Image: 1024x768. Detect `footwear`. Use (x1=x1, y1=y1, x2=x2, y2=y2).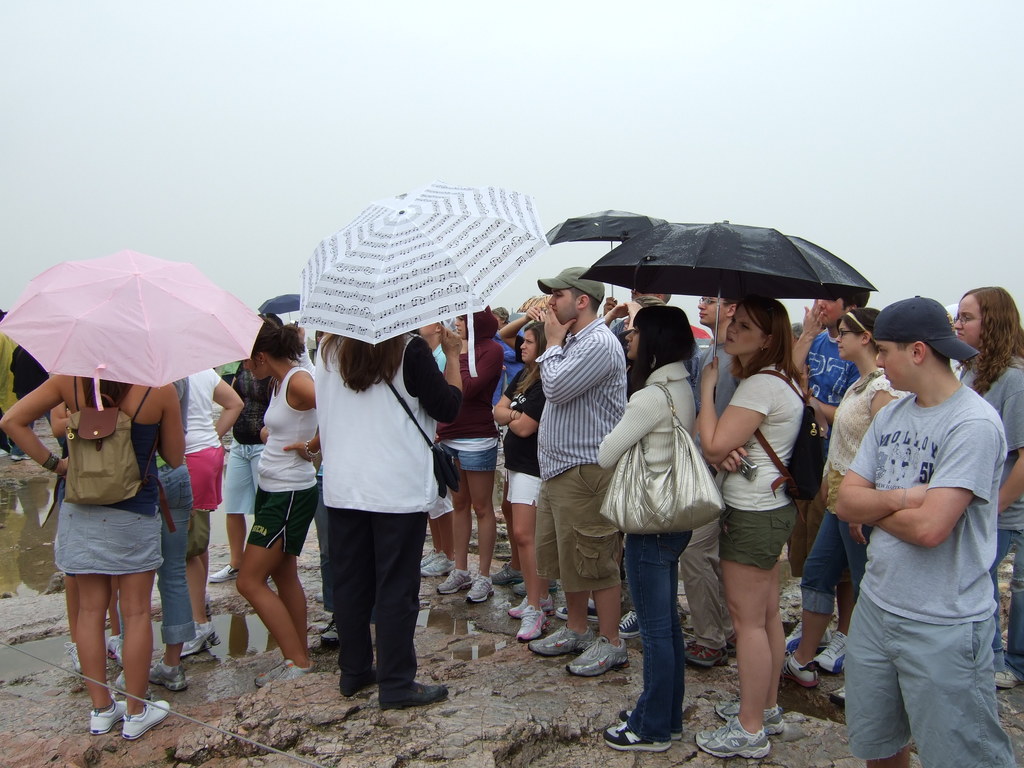
(x1=783, y1=627, x2=811, y2=651).
